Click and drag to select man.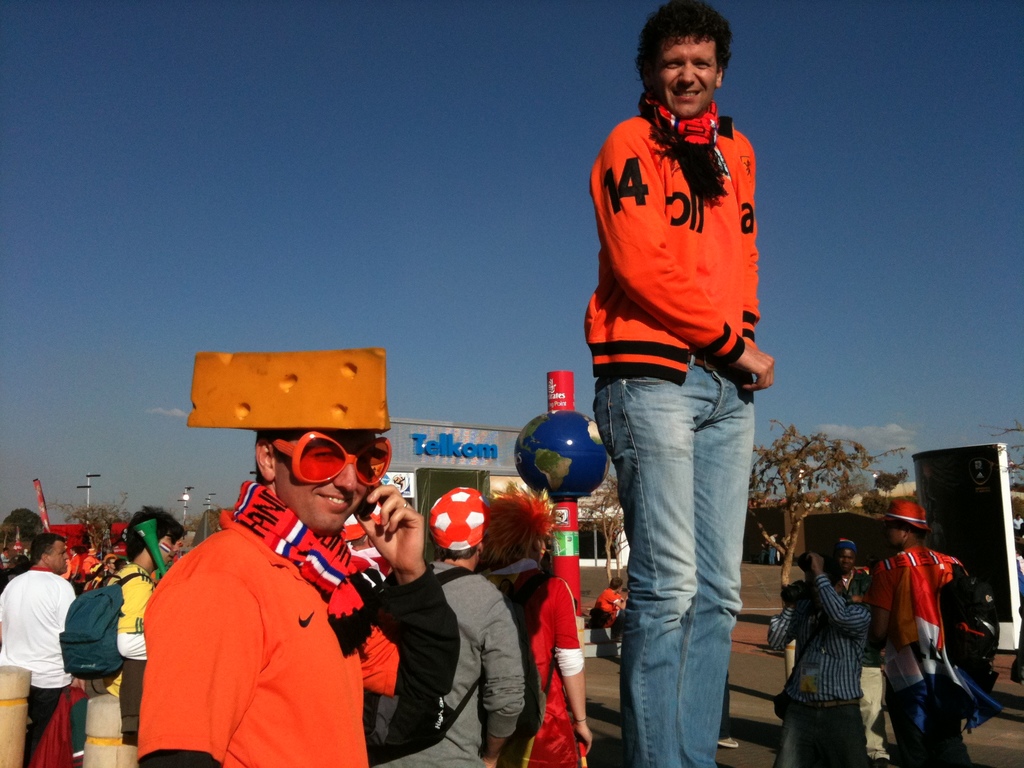
Selection: [x1=70, y1=503, x2=171, y2=699].
